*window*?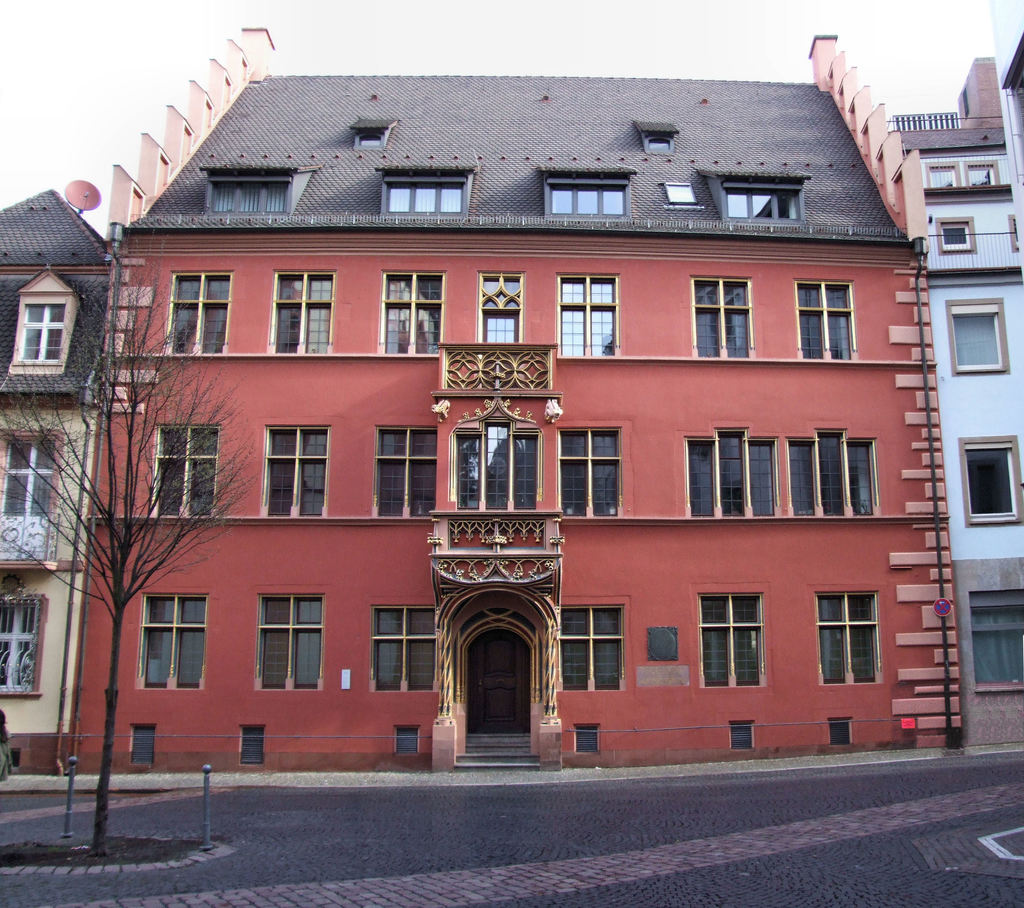
[left=562, top=607, right=621, bottom=697]
